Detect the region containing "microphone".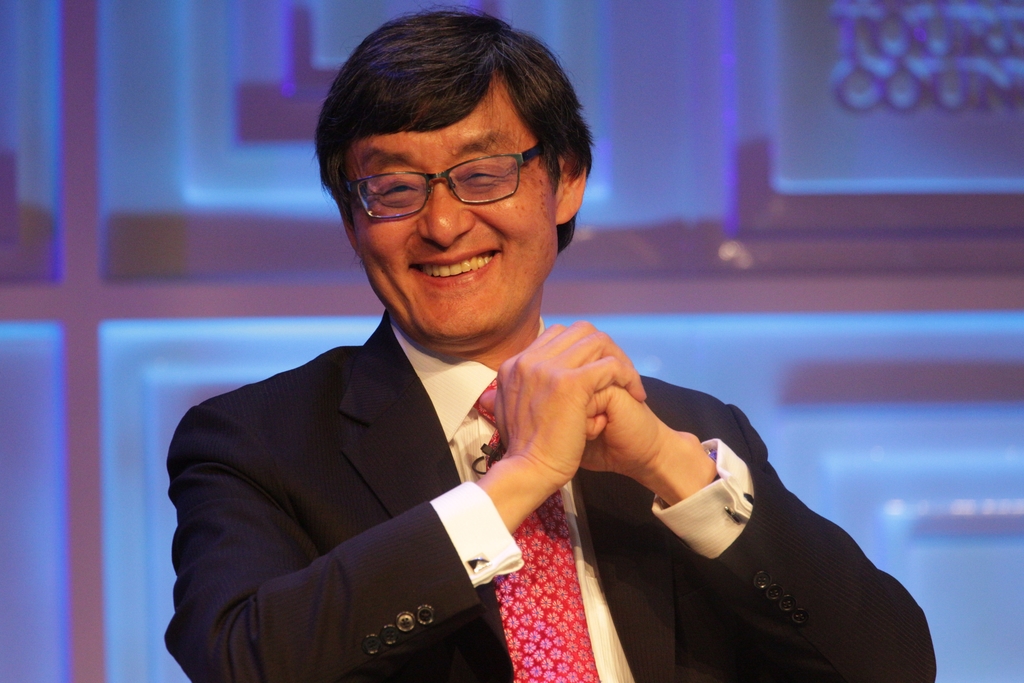
{"left": 472, "top": 440, "right": 503, "bottom": 474}.
